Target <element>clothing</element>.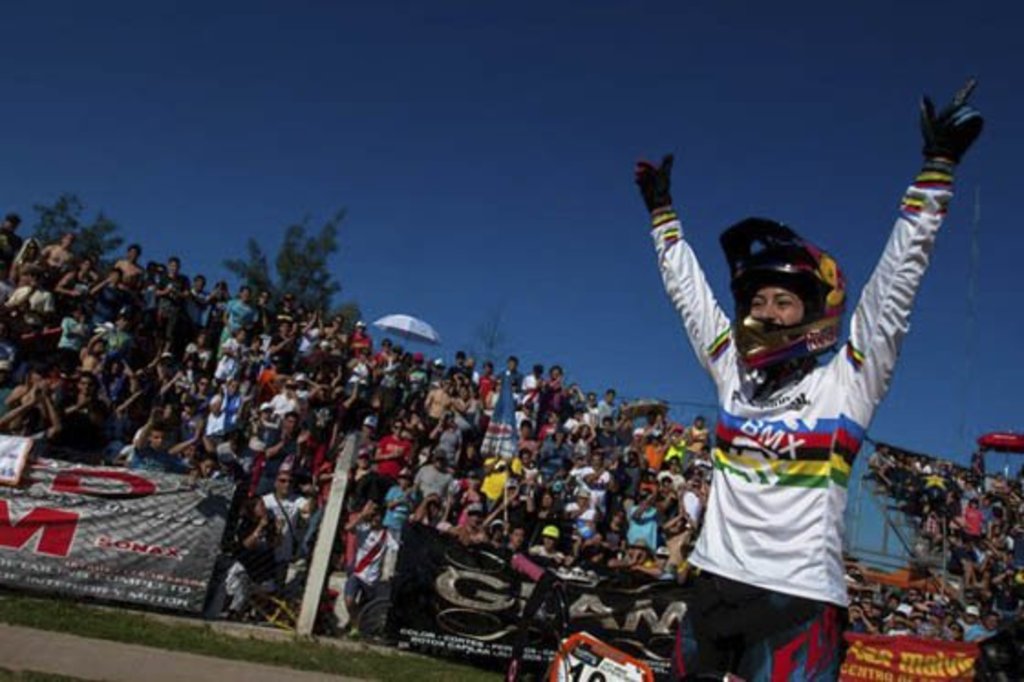
Target region: 446,362,470,378.
